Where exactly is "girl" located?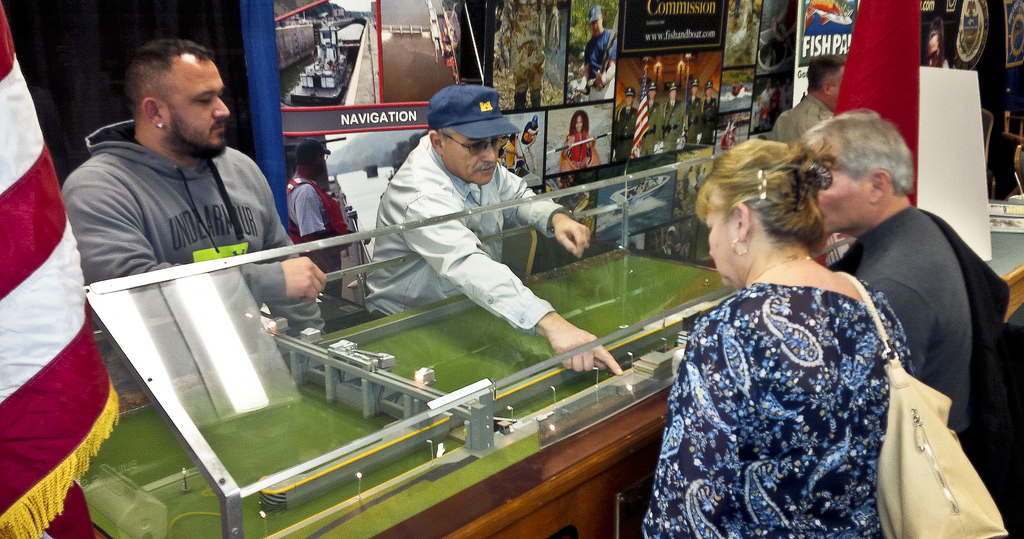
Its bounding box is [left=563, top=111, right=596, bottom=163].
